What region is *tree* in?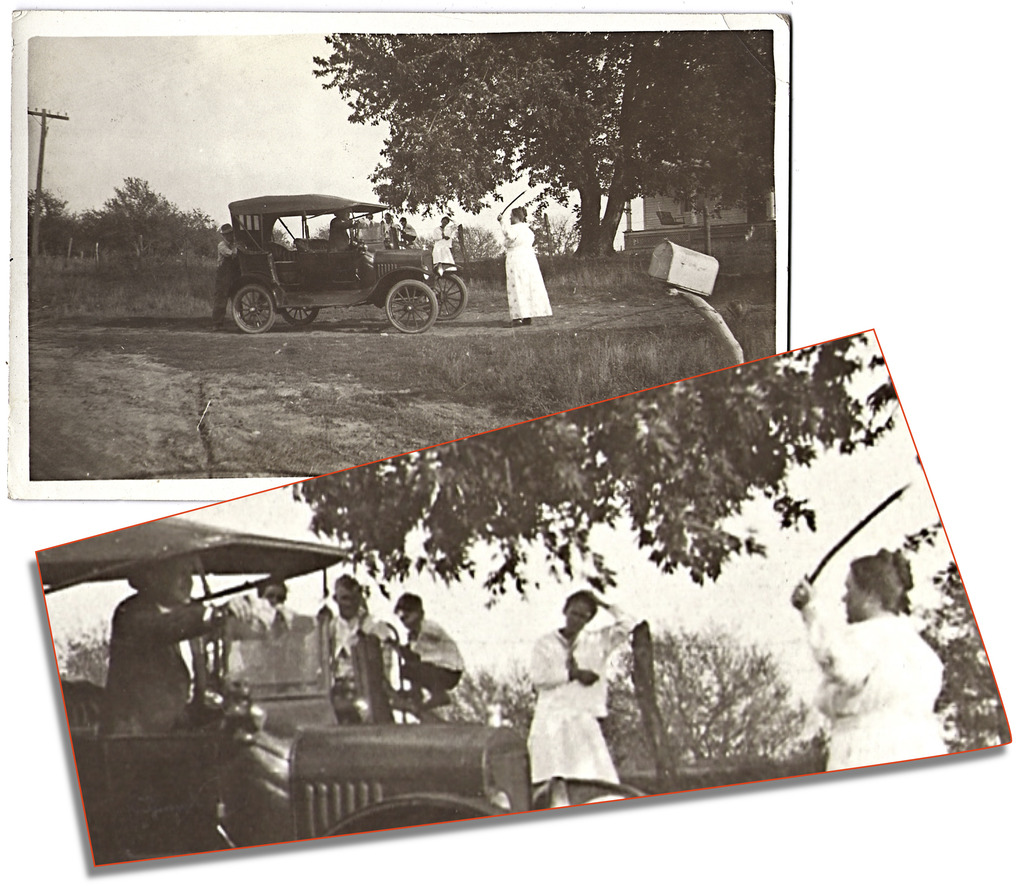
BBox(314, 26, 781, 259).
